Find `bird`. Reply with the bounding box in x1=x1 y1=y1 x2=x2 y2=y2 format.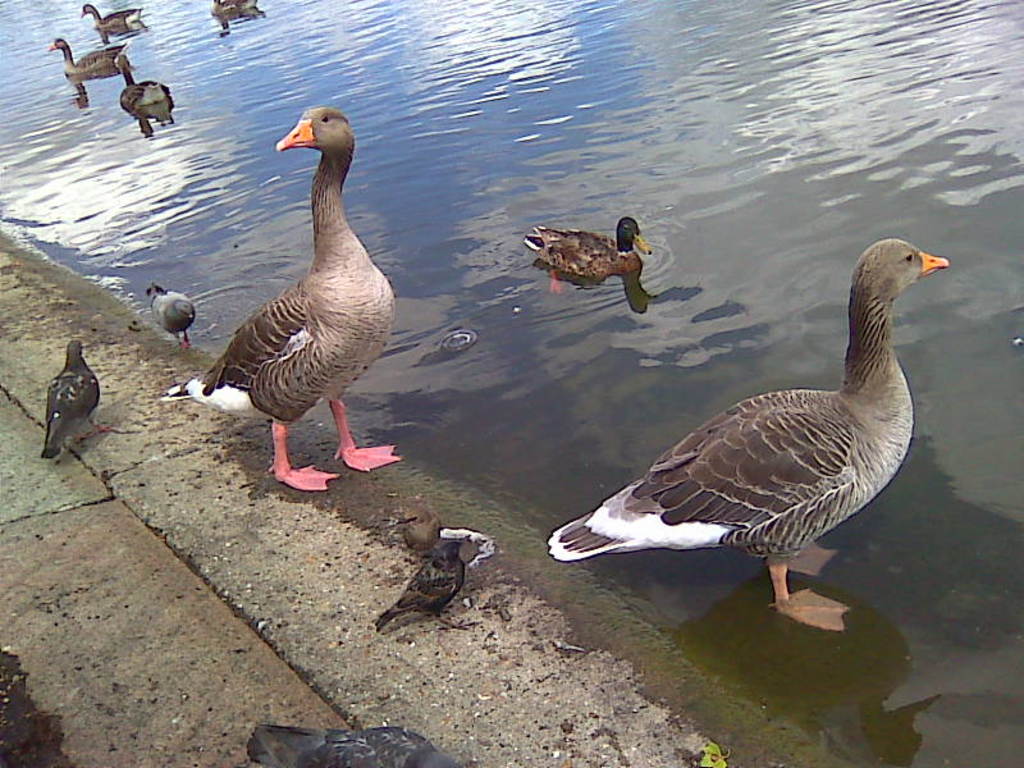
x1=44 y1=338 x2=115 y2=460.
